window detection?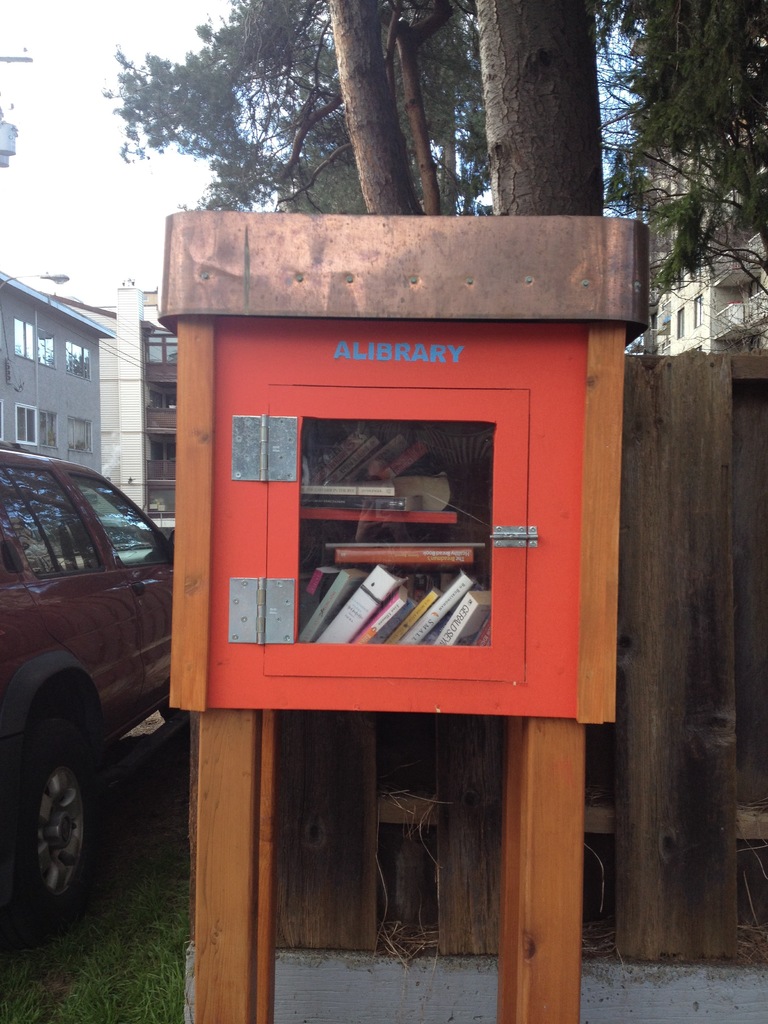
detection(65, 417, 93, 455)
